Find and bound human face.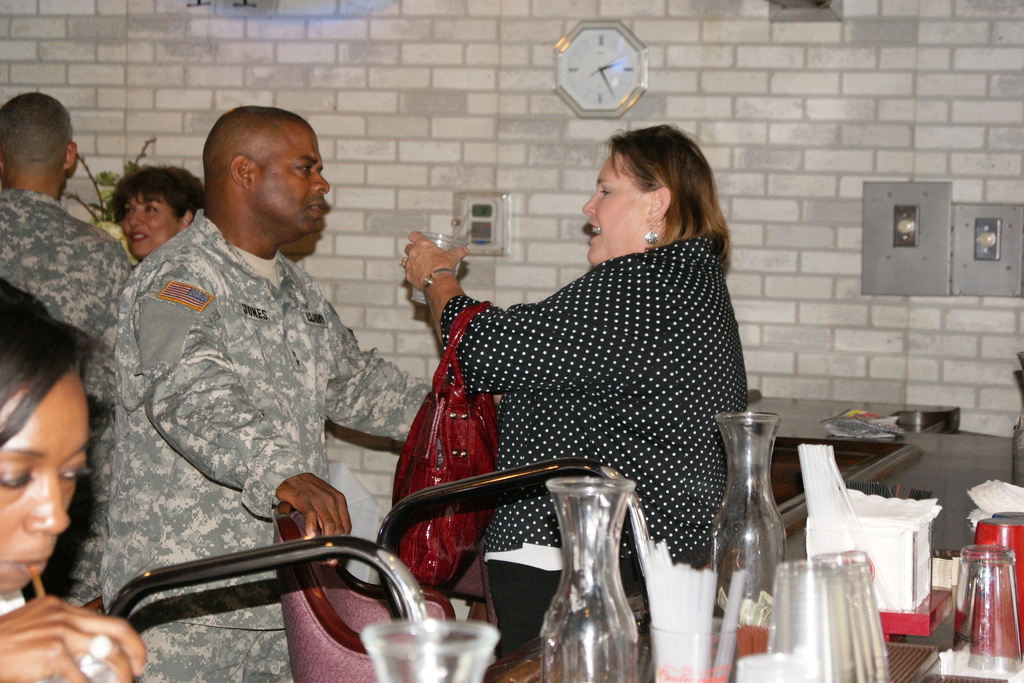
Bound: 252:125:329:238.
